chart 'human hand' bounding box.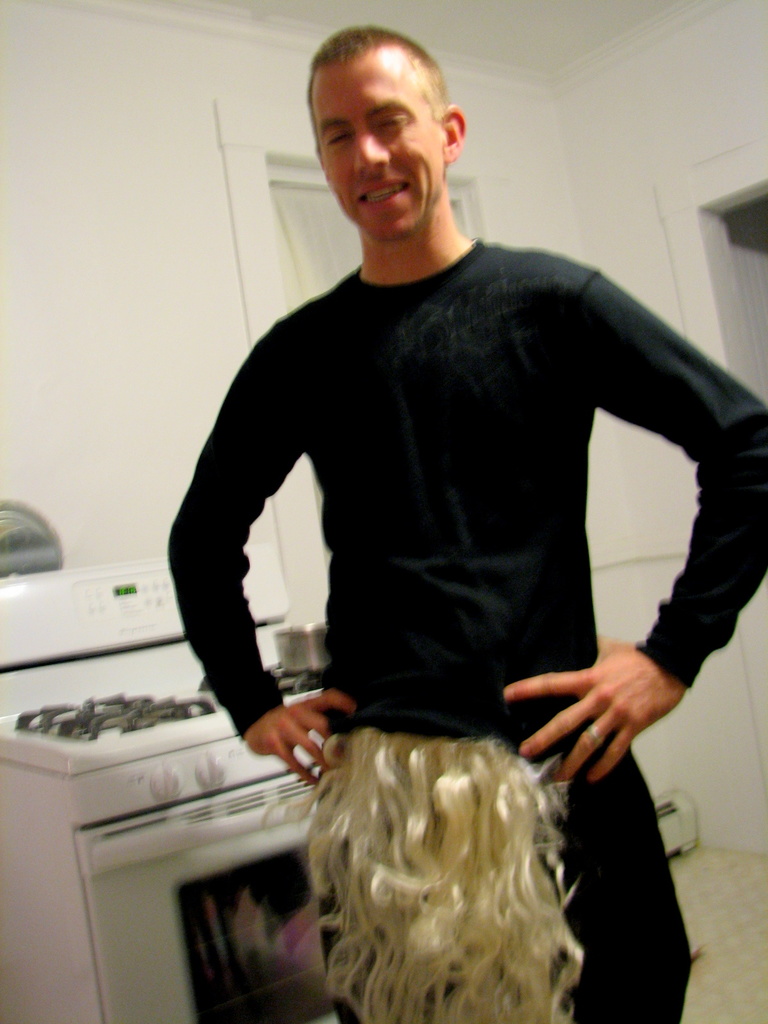
Charted: bbox=[495, 631, 689, 792].
